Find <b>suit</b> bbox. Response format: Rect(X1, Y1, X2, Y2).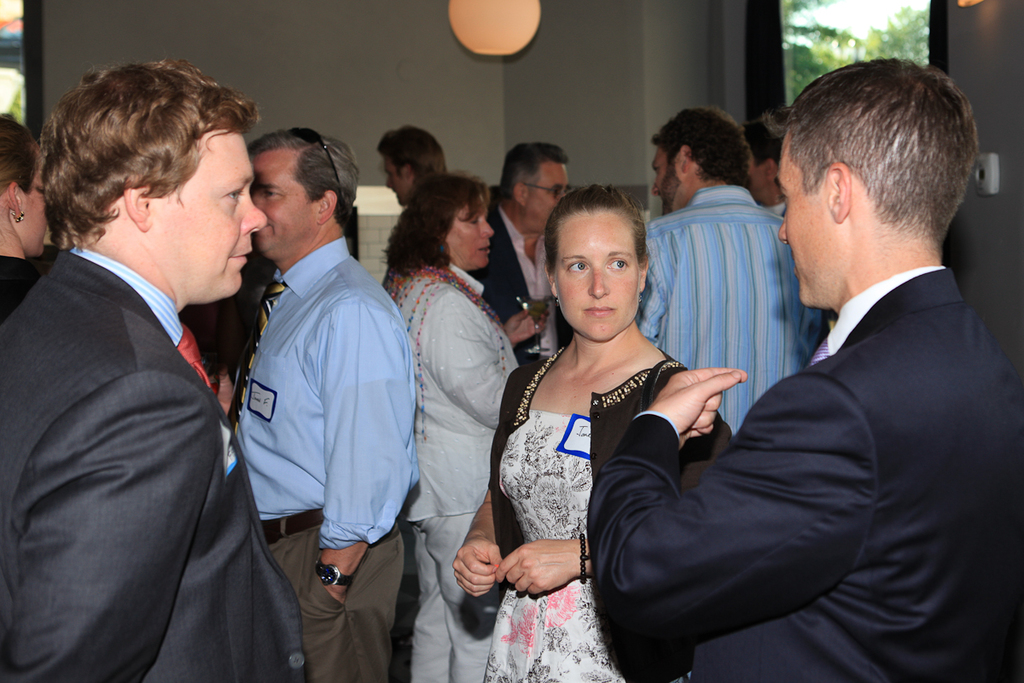
Rect(467, 219, 572, 369).
